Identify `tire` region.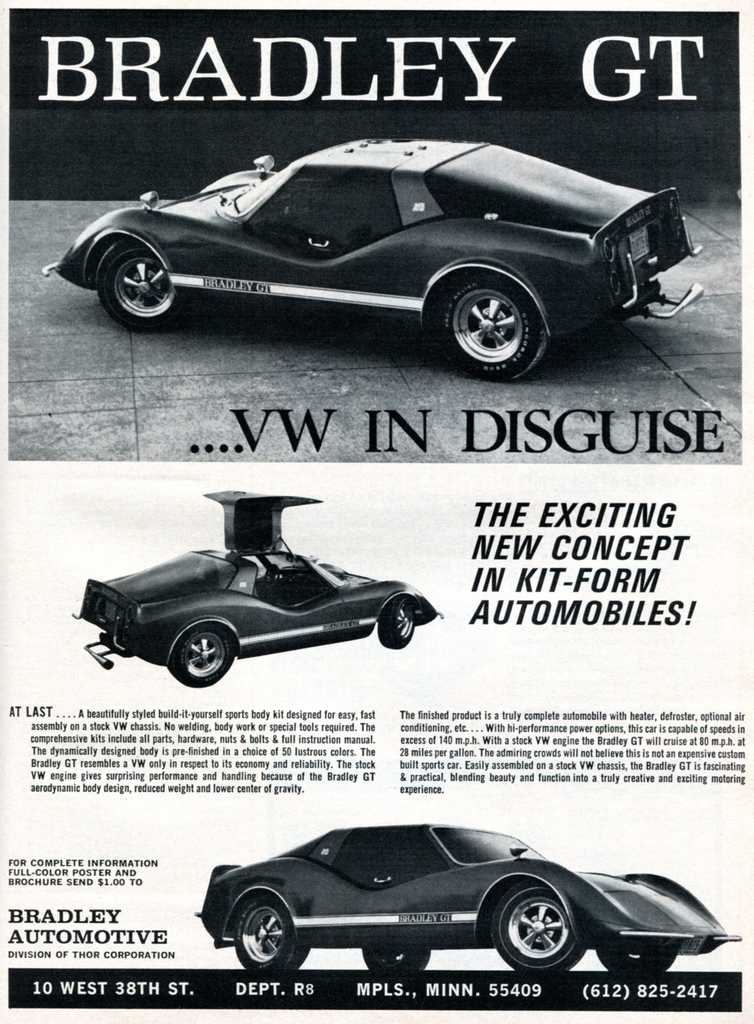
Region: (left=166, top=622, right=238, bottom=687).
